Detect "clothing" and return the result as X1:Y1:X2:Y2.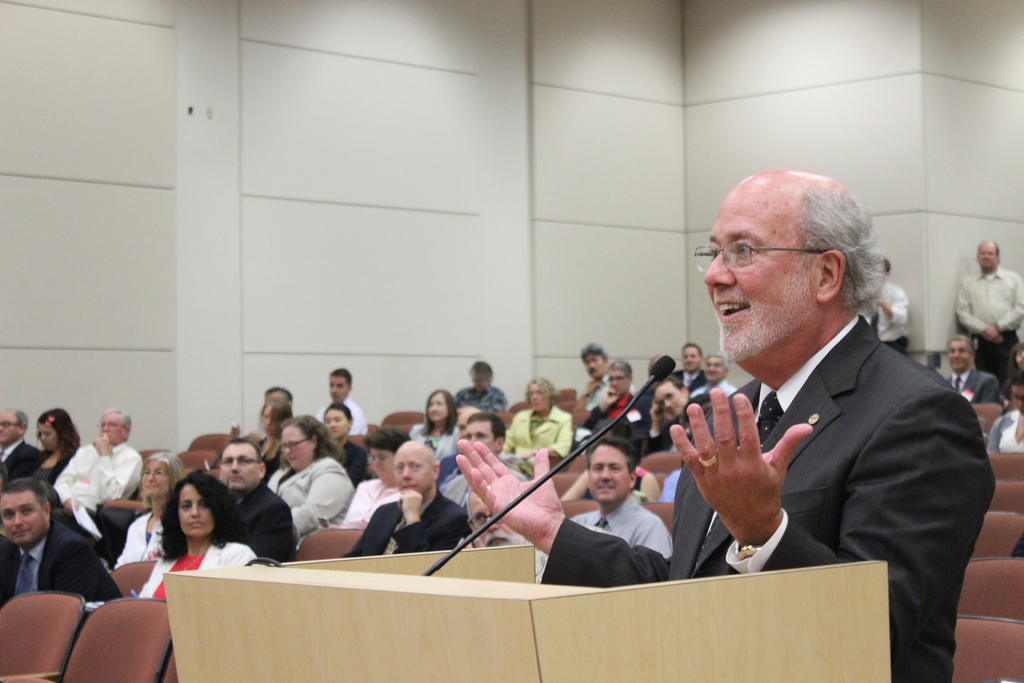
947:370:1011:400.
